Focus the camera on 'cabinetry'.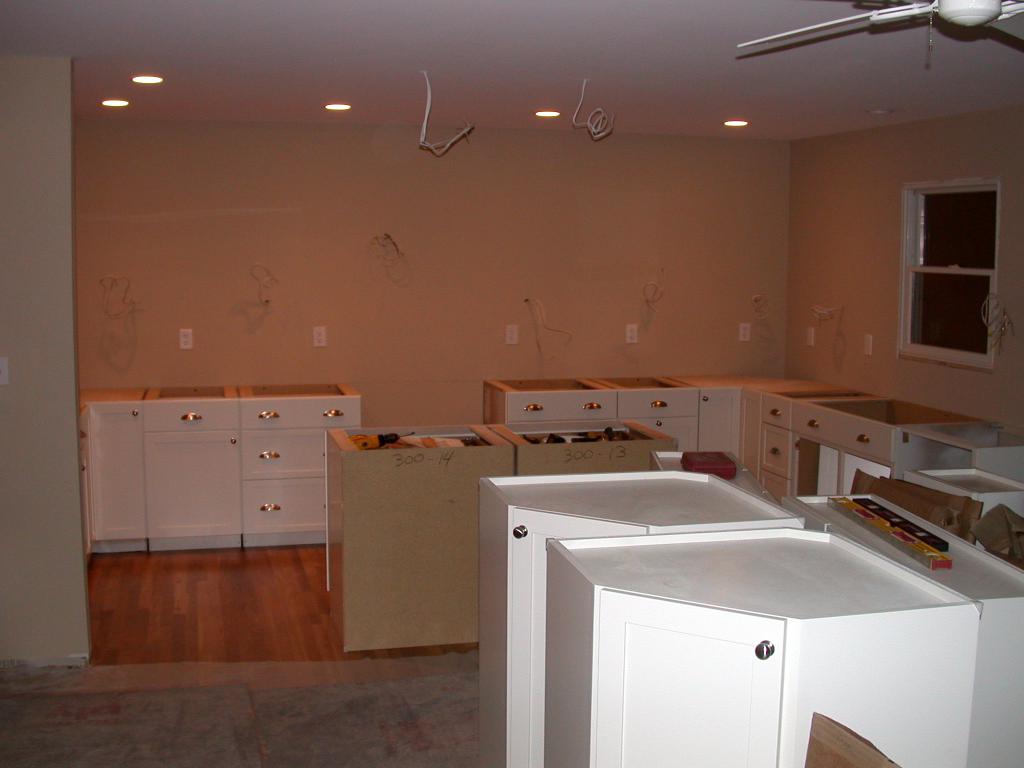
Focus region: [left=761, top=393, right=796, bottom=506].
